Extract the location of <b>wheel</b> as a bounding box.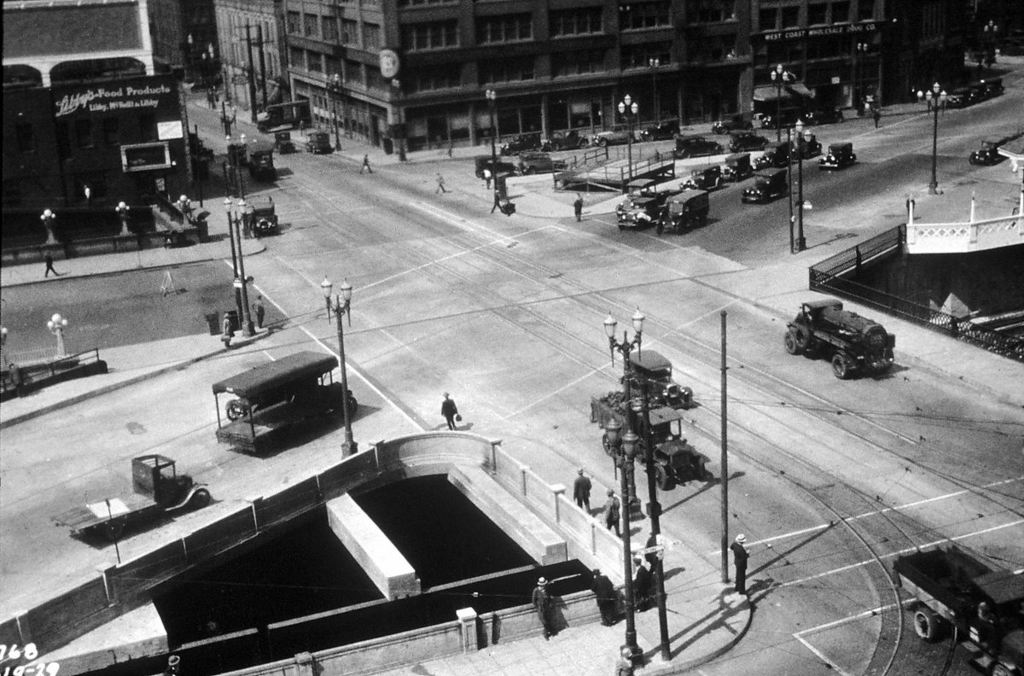
911 619 935 638.
